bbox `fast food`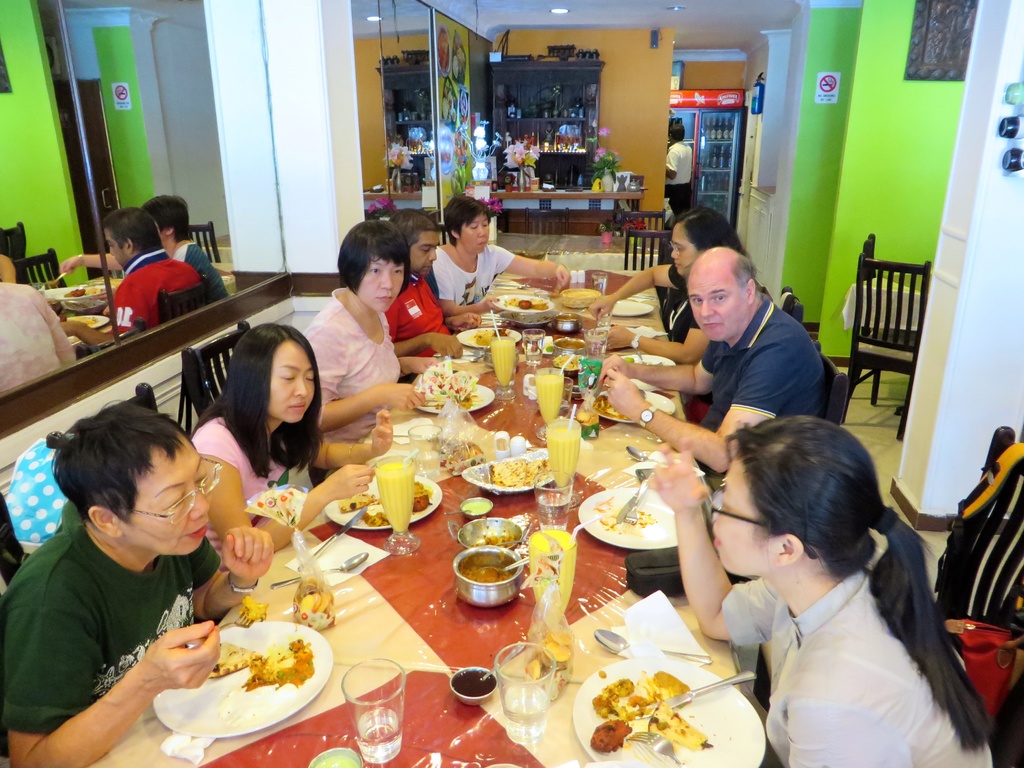
658,662,694,712
